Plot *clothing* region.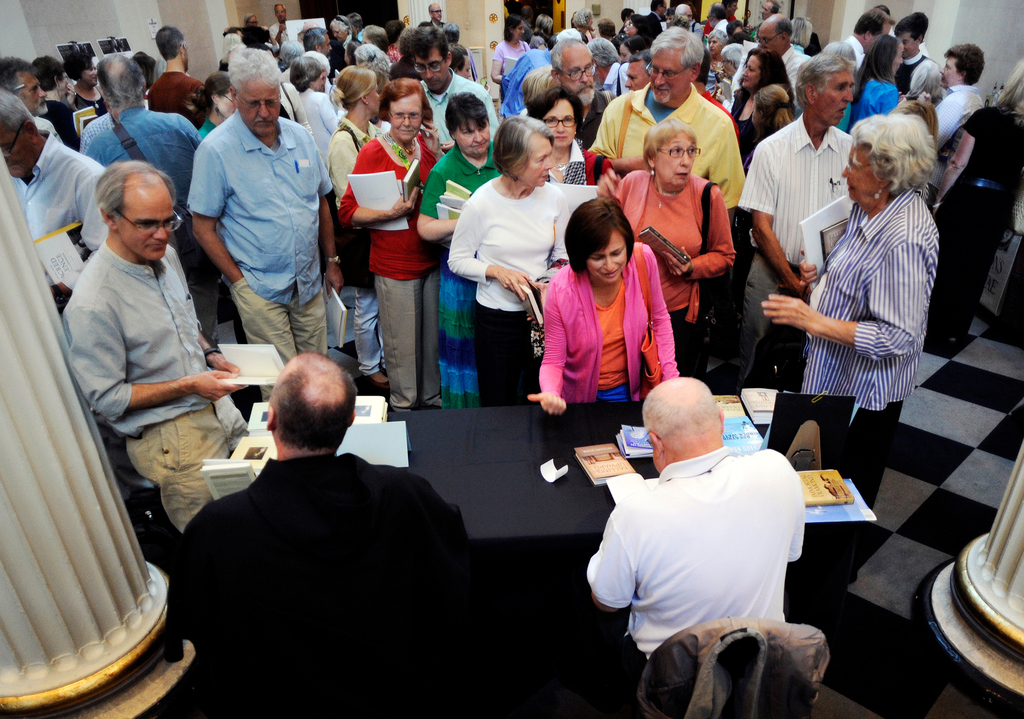
Plotted at (591, 83, 751, 199).
